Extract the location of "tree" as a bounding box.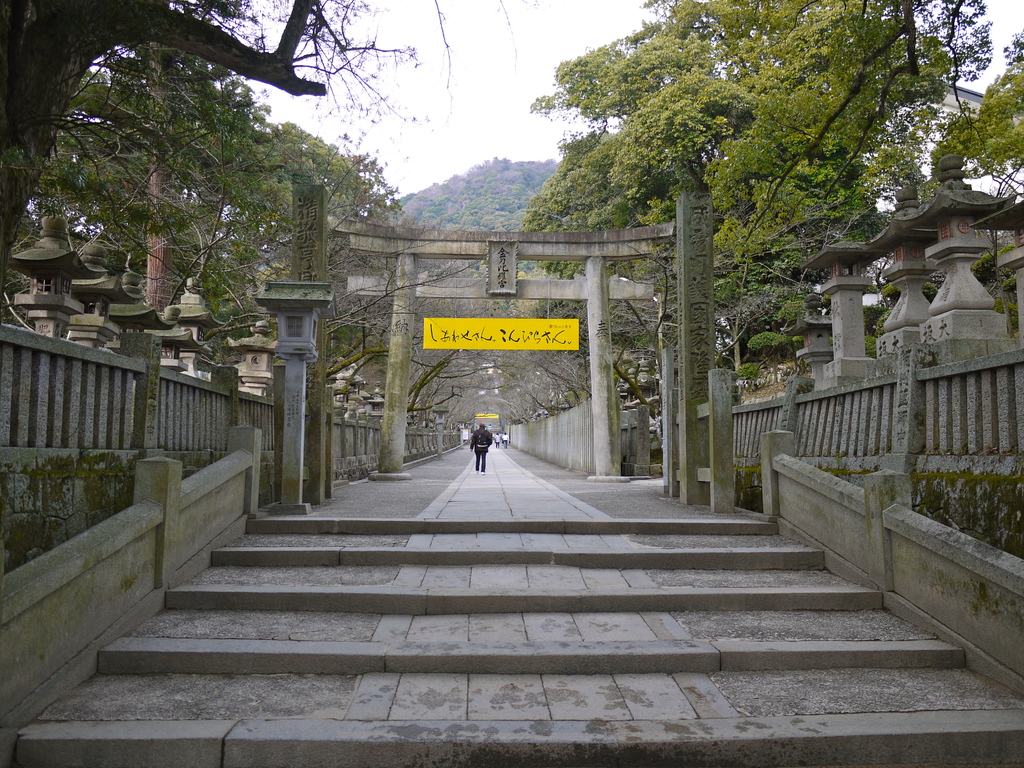
<region>721, 0, 1023, 265</region>.
